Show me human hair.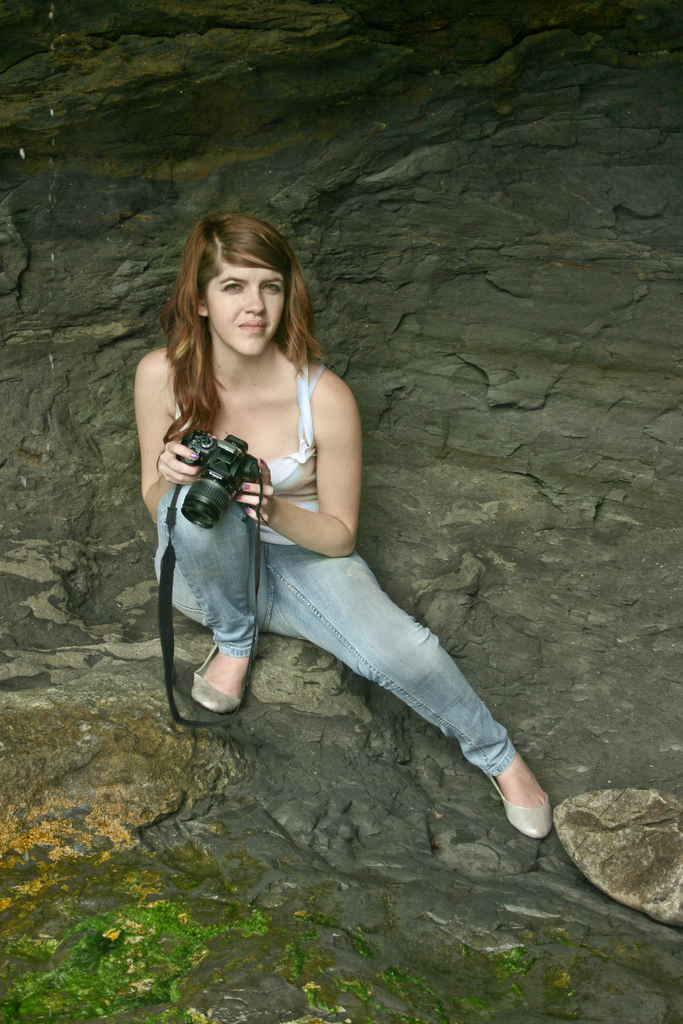
human hair is here: region(157, 202, 327, 444).
